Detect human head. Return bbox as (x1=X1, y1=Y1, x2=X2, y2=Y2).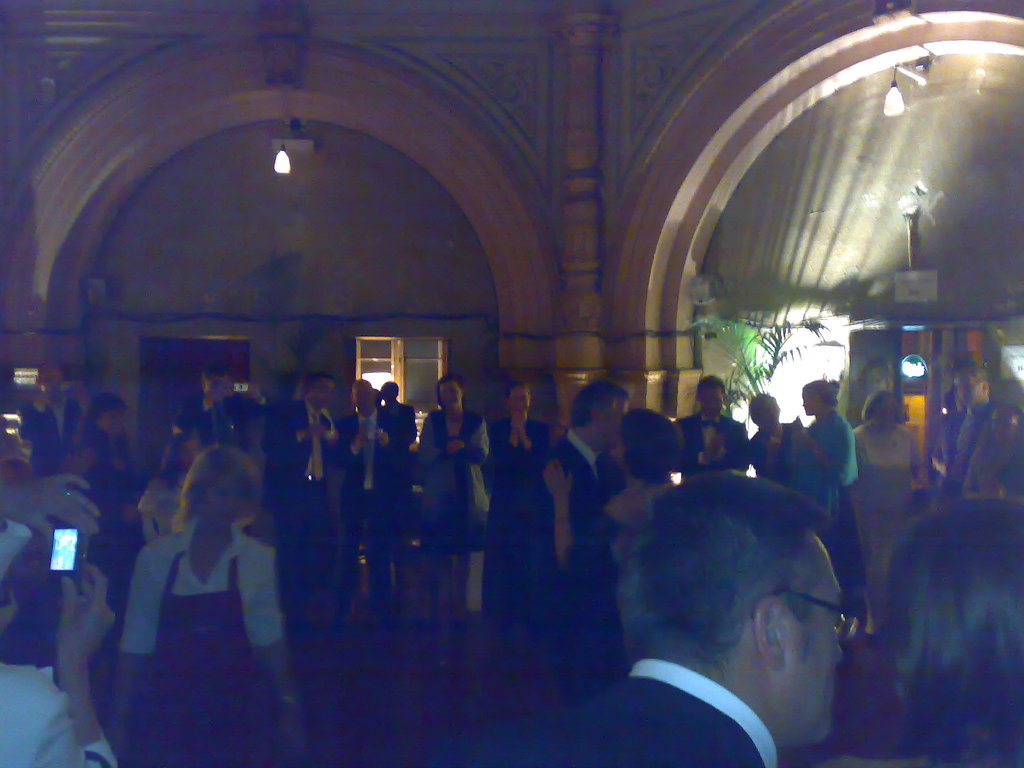
(x1=619, y1=488, x2=877, y2=723).
